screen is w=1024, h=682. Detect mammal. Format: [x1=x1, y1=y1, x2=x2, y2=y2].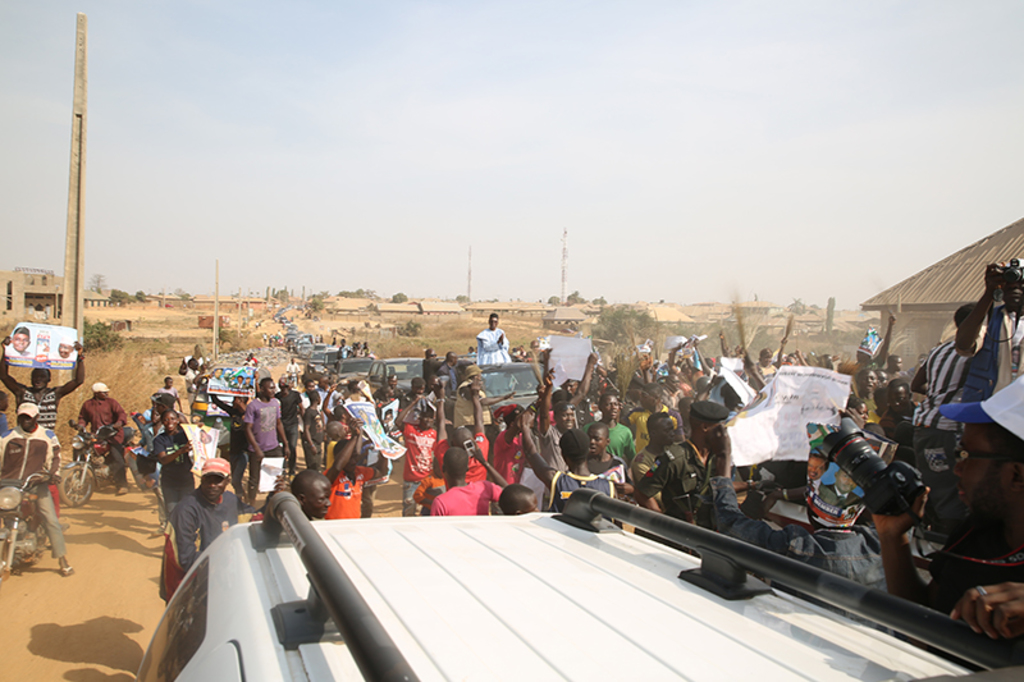
[x1=419, y1=347, x2=440, y2=377].
